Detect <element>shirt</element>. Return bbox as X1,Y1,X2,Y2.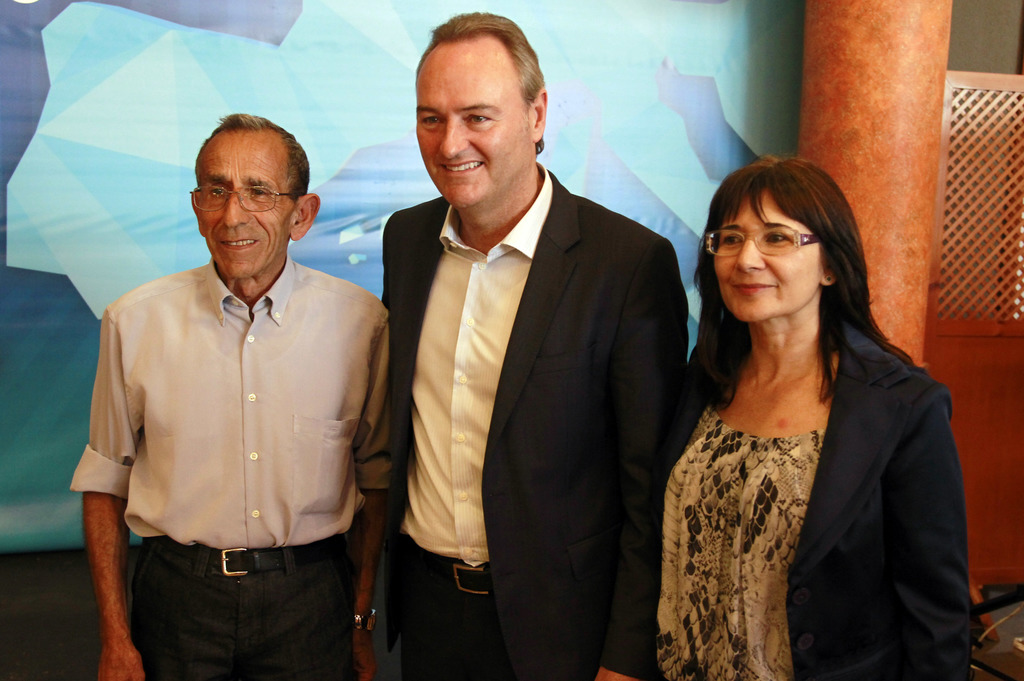
68,255,398,553.
